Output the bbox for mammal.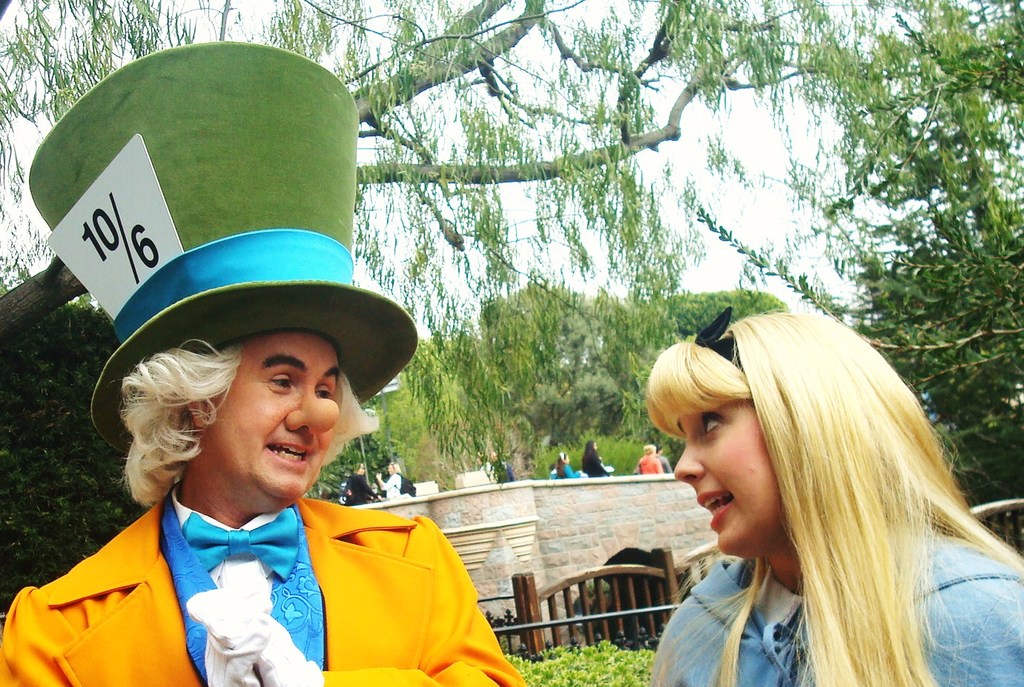
651/446/672/473.
